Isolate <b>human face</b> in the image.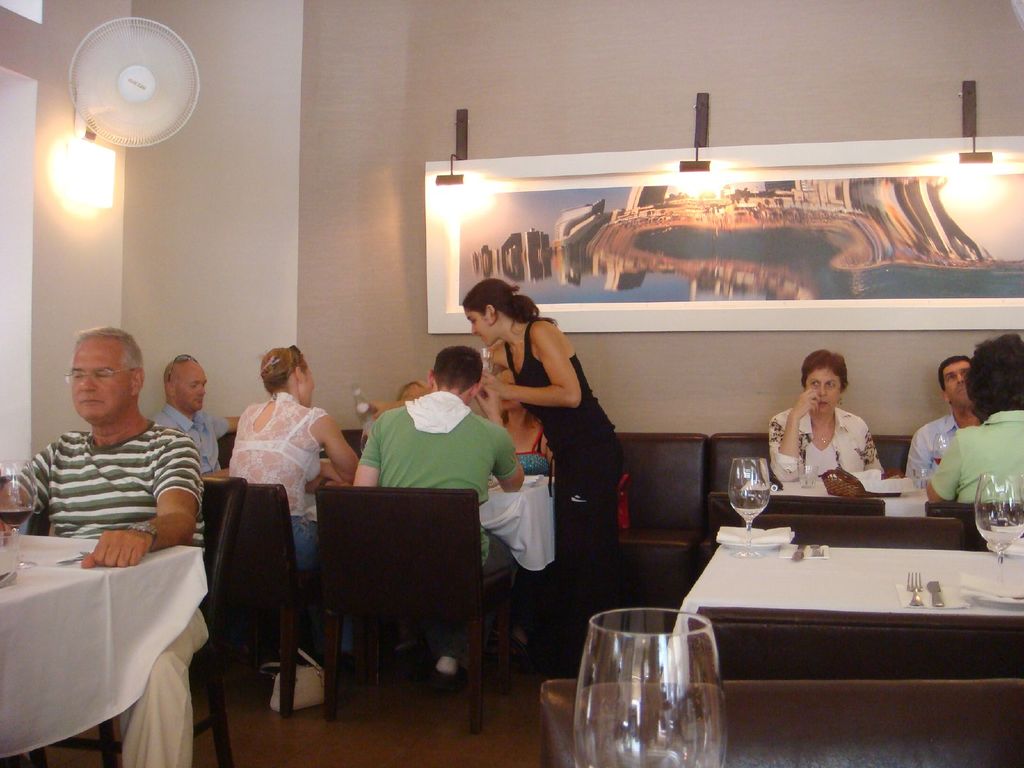
Isolated region: l=72, t=341, r=126, b=420.
